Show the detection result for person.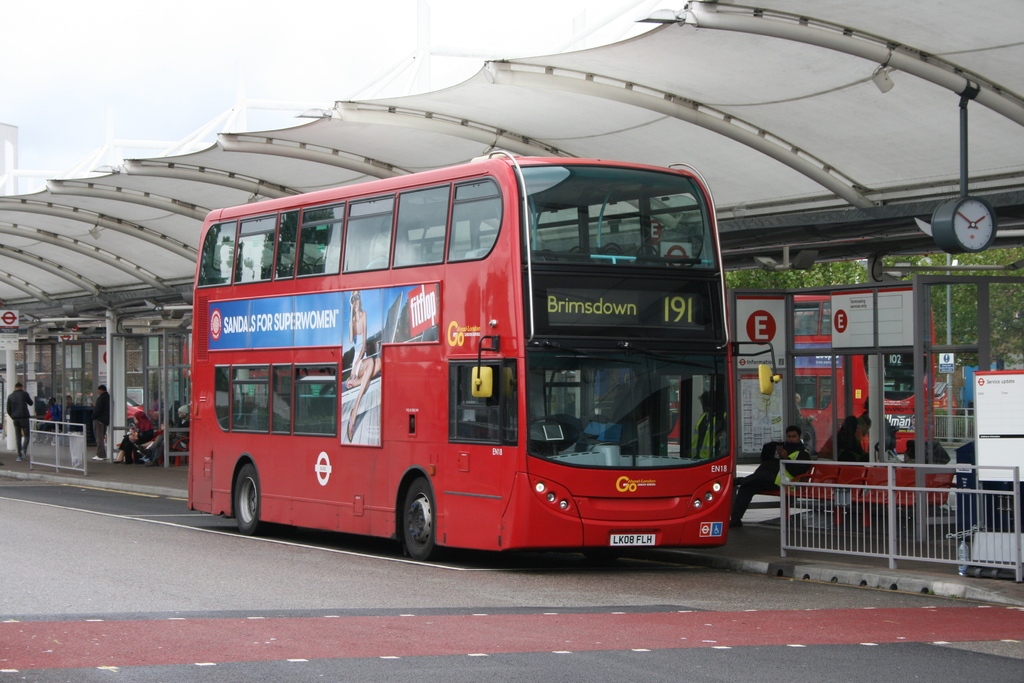
bbox(120, 405, 154, 473).
